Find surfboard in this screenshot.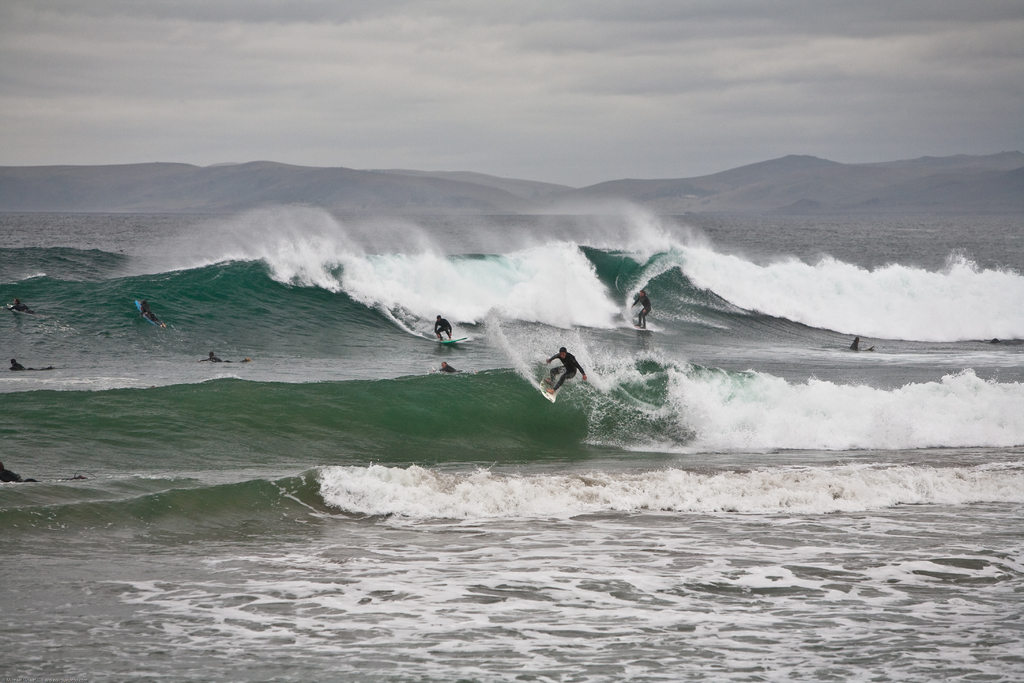
The bounding box for surfboard is 630/325/655/336.
